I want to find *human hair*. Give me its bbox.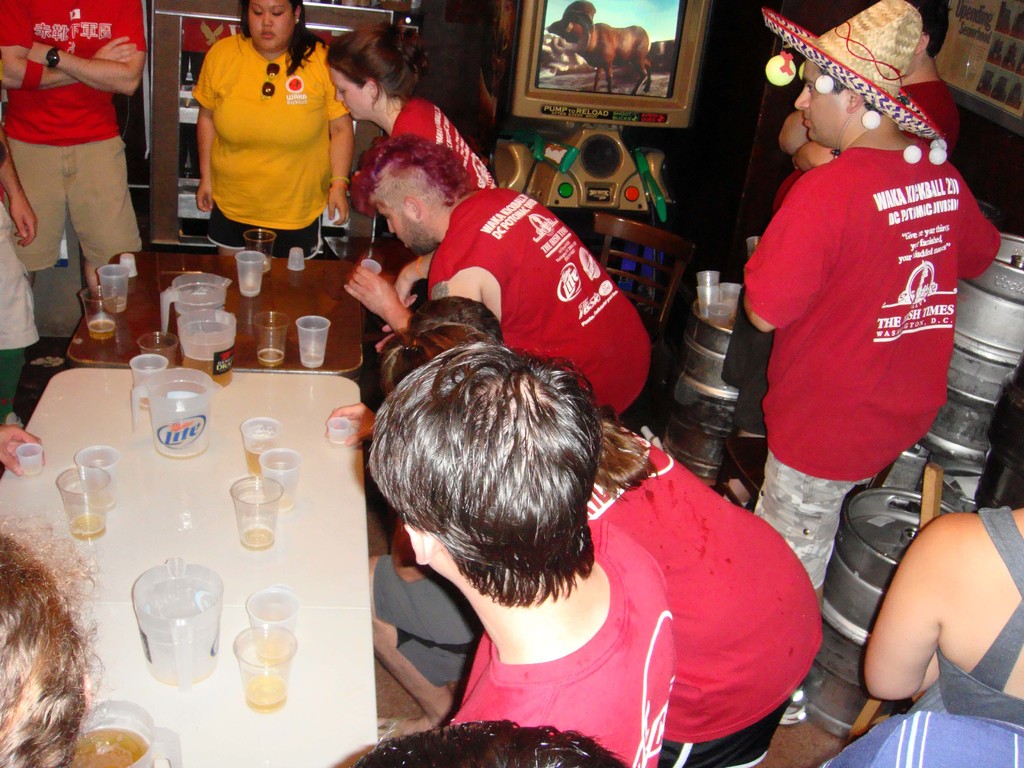
348,134,474,217.
